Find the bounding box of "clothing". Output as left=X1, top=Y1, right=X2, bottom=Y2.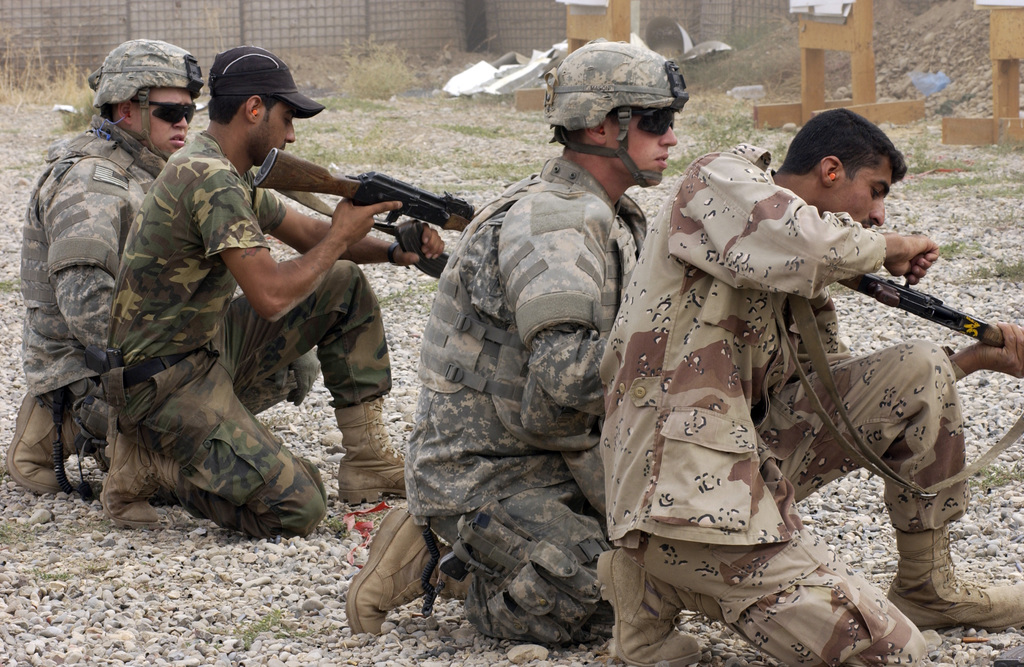
left=396, top=145, right=643, bottom=639.
